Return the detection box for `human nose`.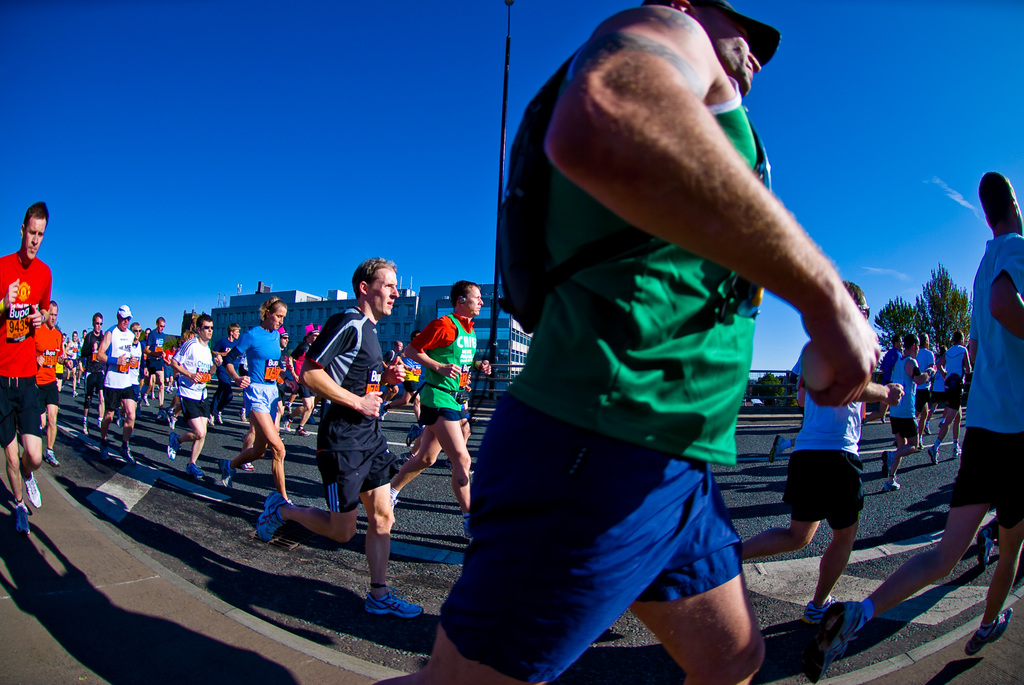
280,319,284,325.
